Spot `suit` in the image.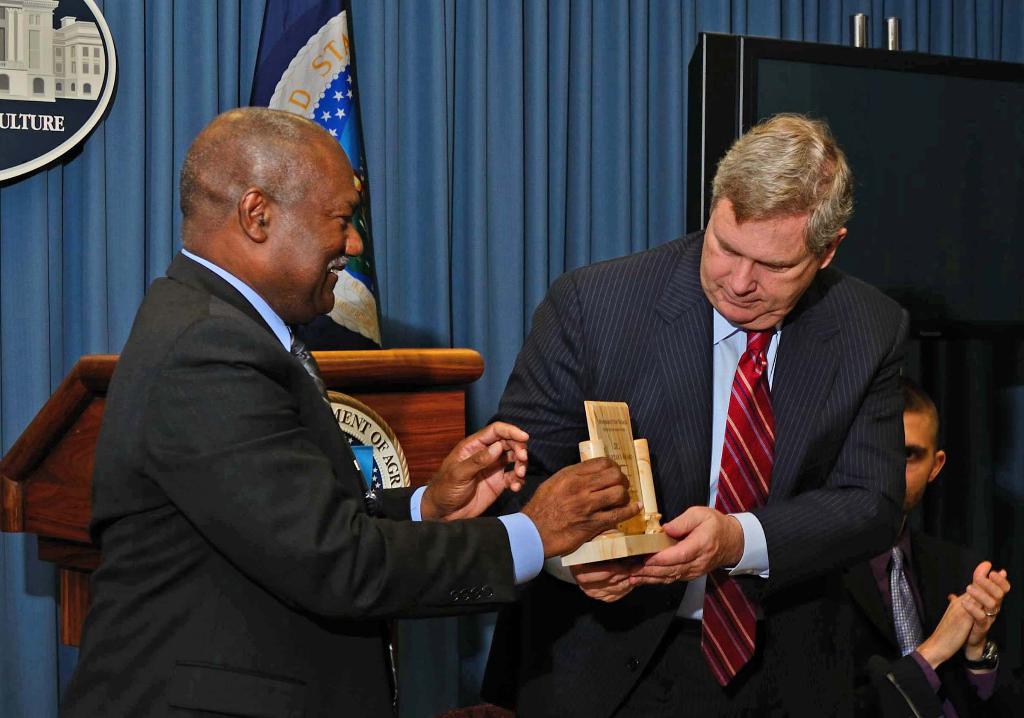
`suit` found at box=[61, 245, 541, 717].
